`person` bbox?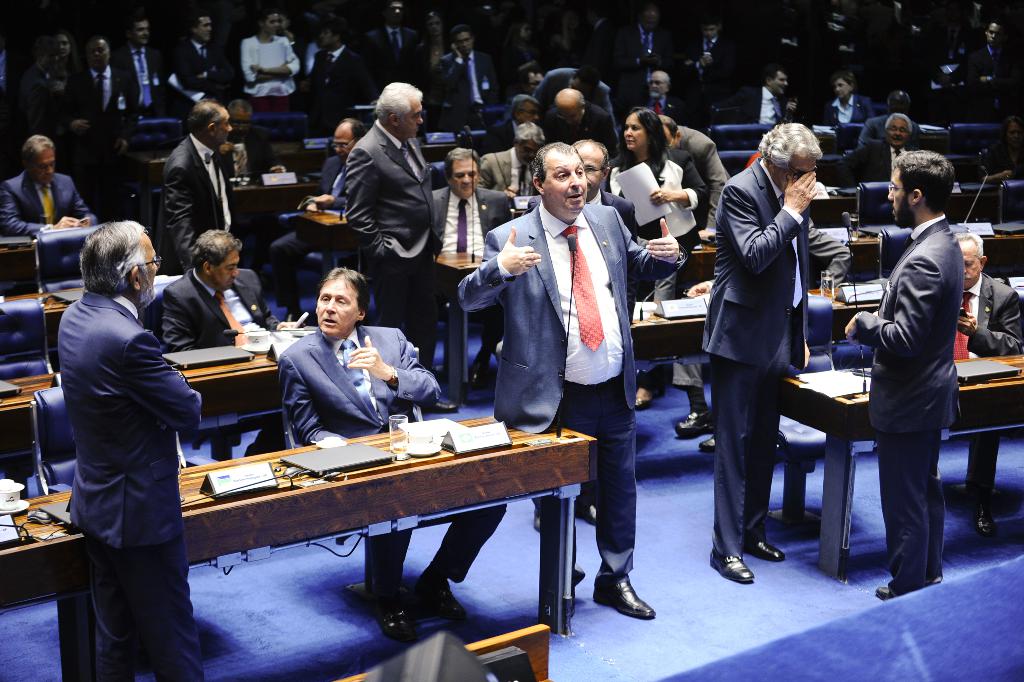
detection(480, 126, 548, 195)
